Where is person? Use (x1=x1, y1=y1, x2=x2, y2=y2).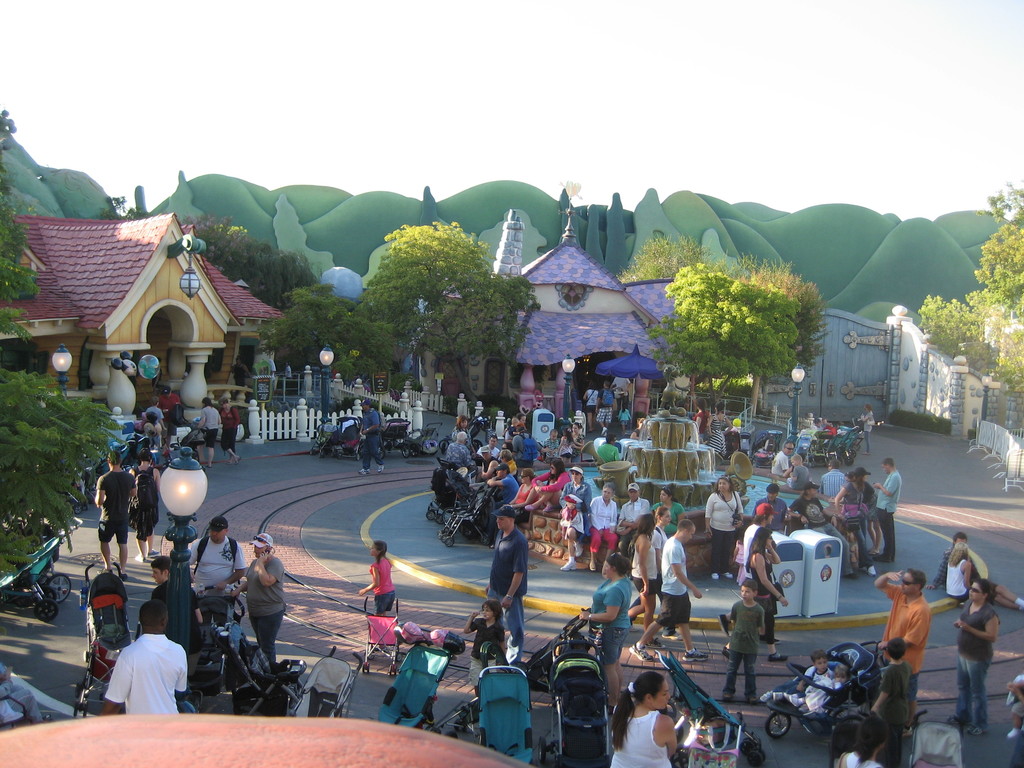
(x1=630, y1=417, x2=645, y2=440).
